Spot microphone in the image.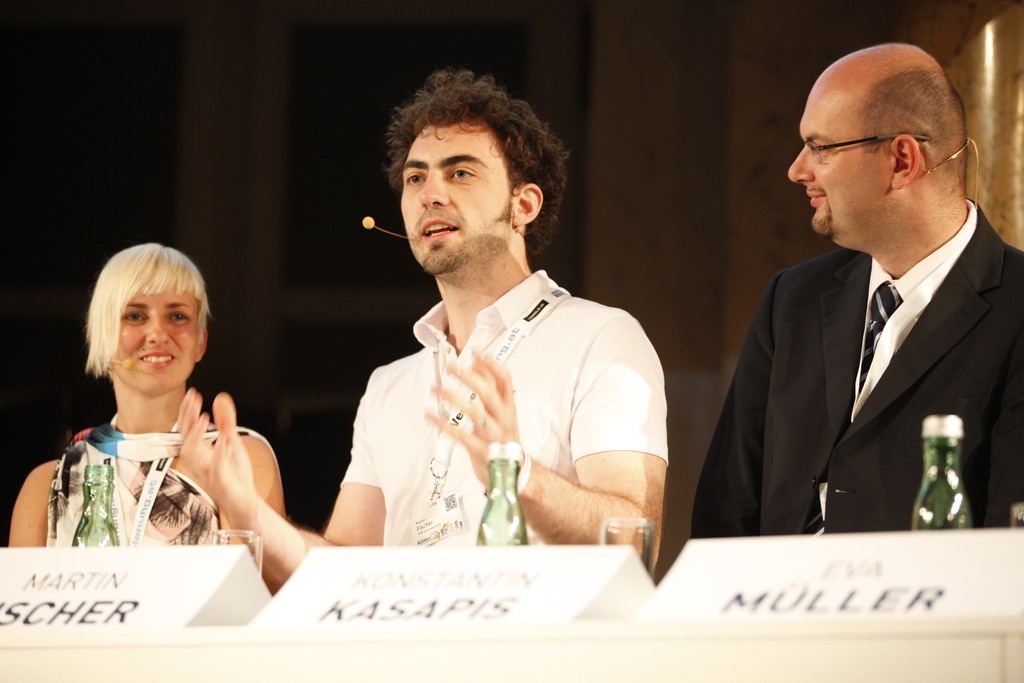
microphone found at bbox(360, 212, 376, 231).
